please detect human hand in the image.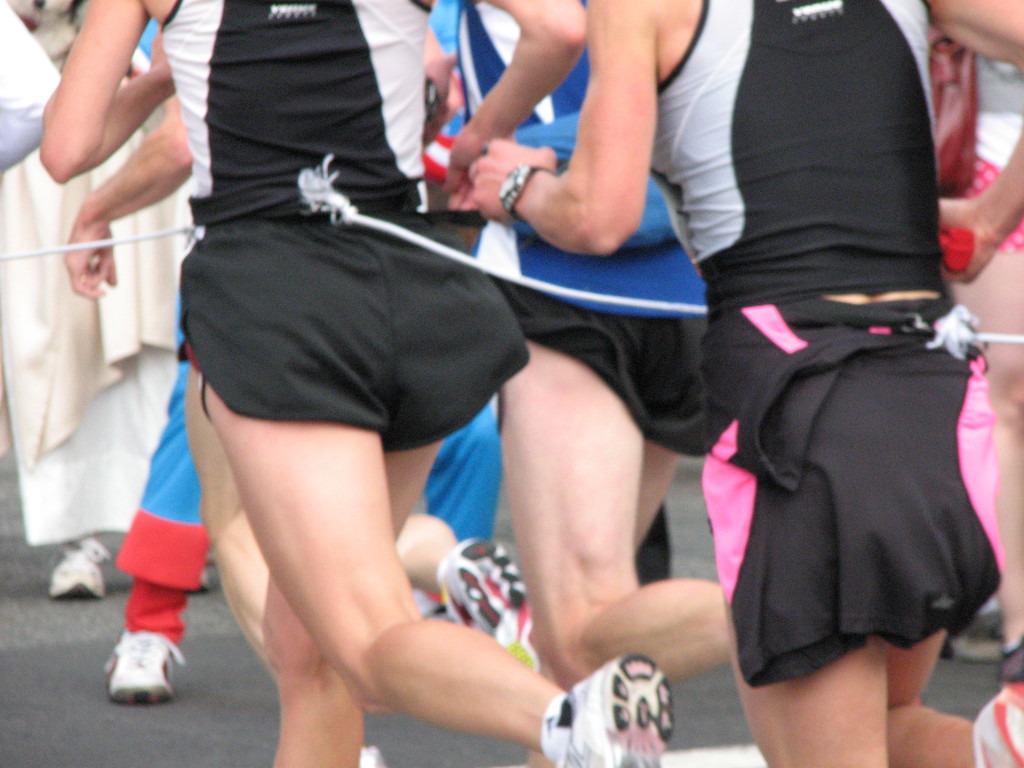
470, 134, 556, 224.
